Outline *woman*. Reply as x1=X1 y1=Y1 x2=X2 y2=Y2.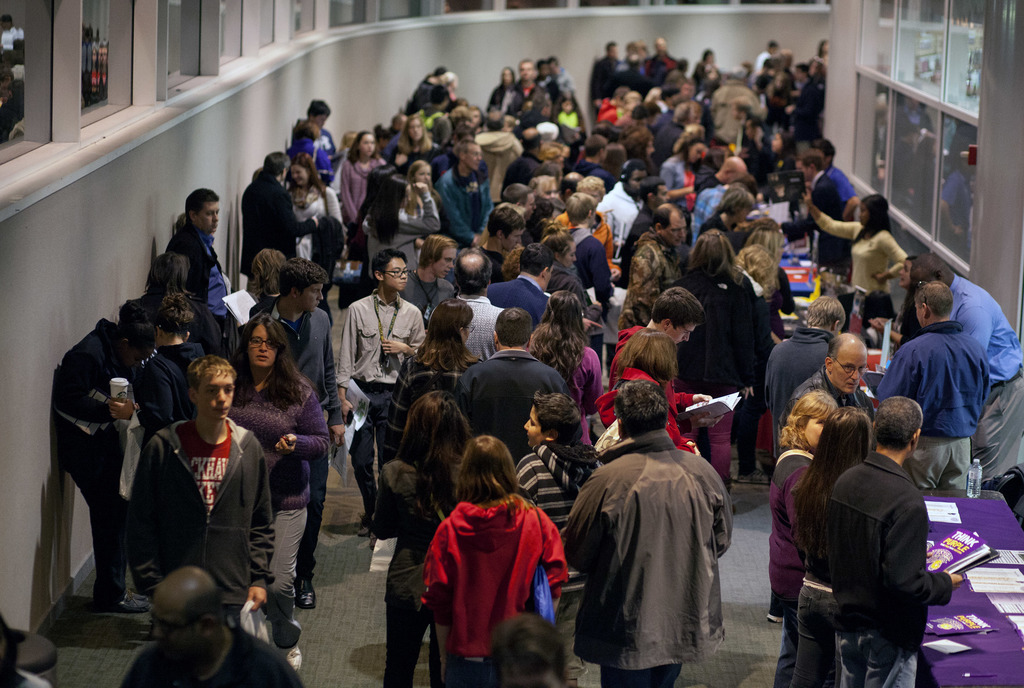
x1=765 y1=386 x2=831 y2=687.
